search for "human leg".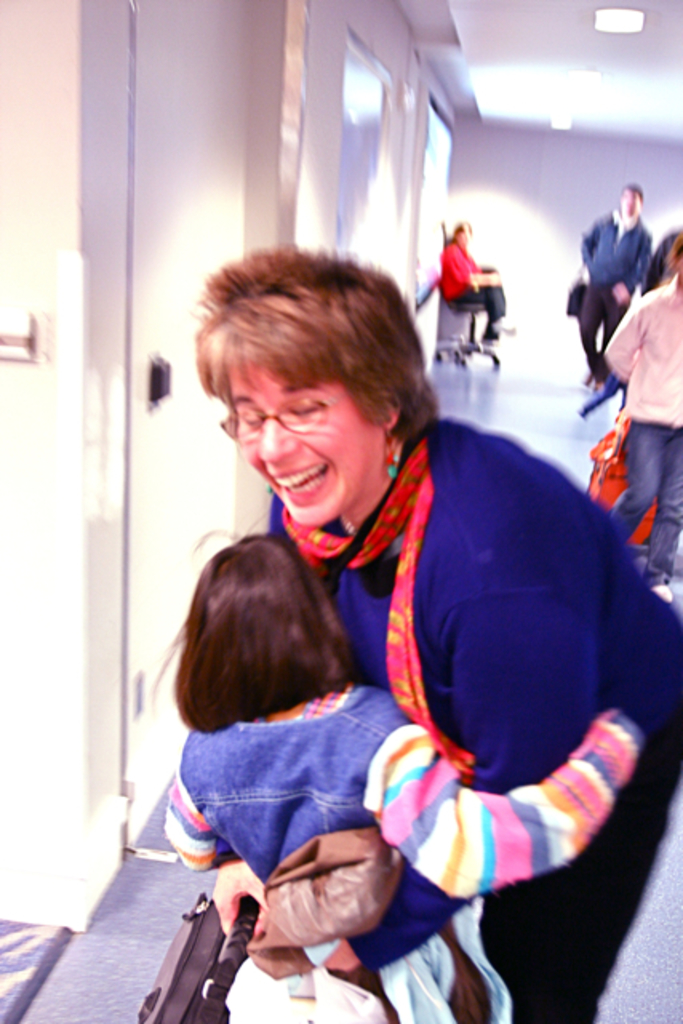
Found at [x1=480, y1=710, x2=681, y2=1022].
